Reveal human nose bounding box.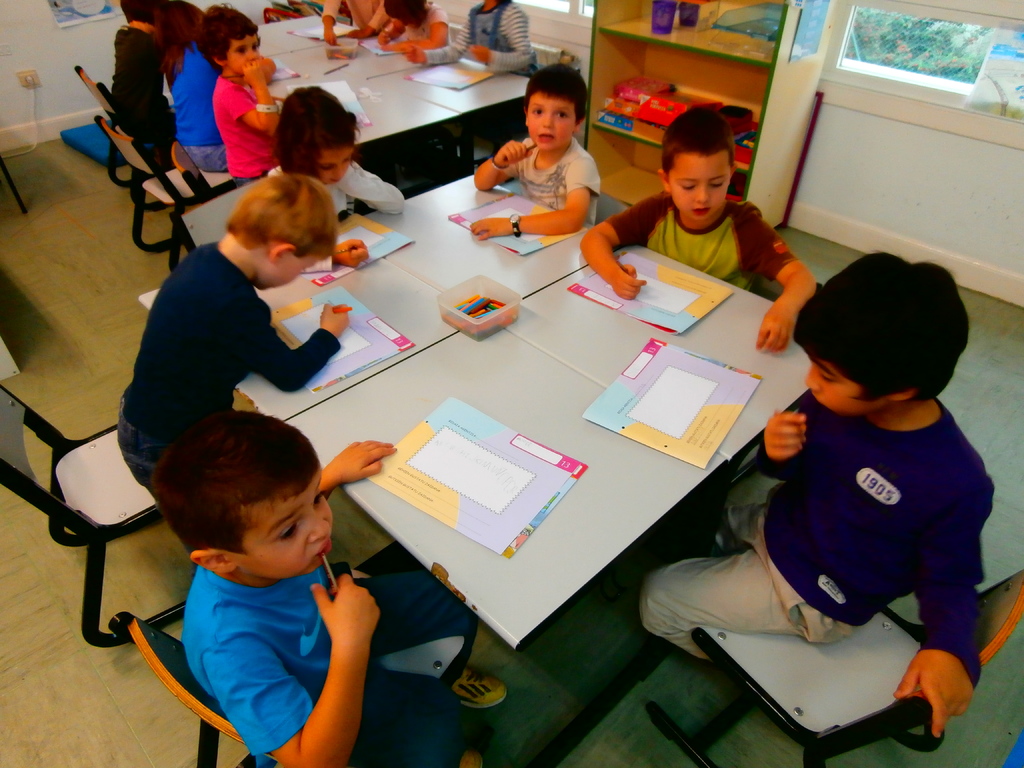
Revealed: 335 163 345 177.
